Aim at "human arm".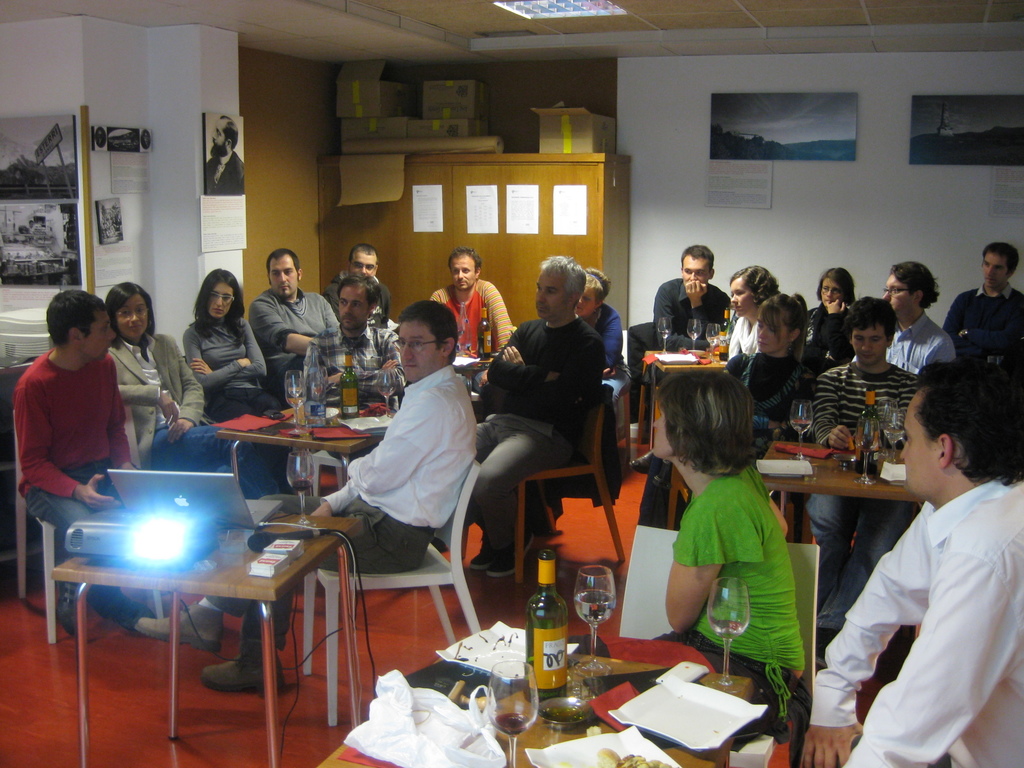
Aimed at [x1=656, y1=278, x2=730, y2=359].
